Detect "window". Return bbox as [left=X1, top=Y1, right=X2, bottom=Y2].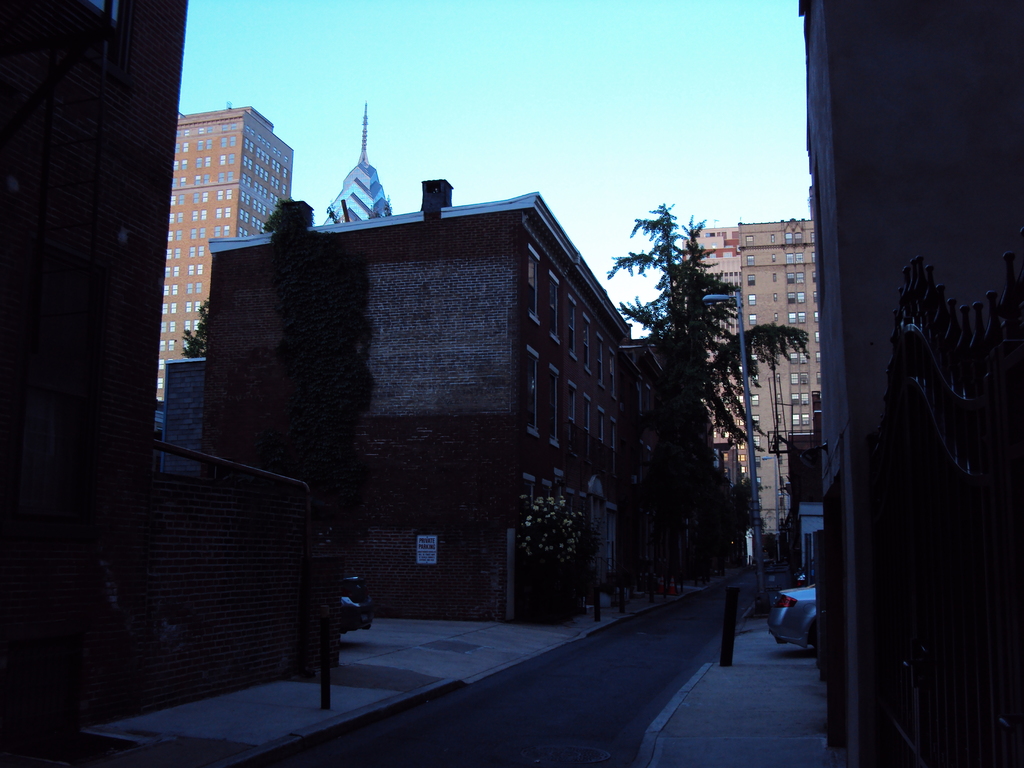
[left=748, top=254, right=755, bottom=265].
